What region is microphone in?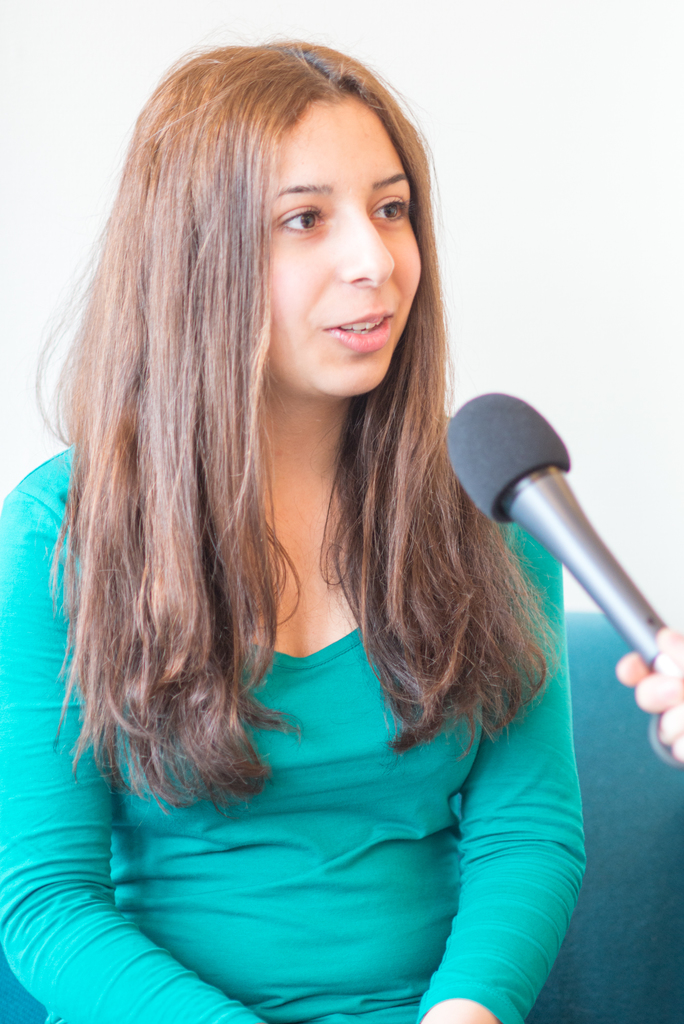
[471, 393, 660, 644].
